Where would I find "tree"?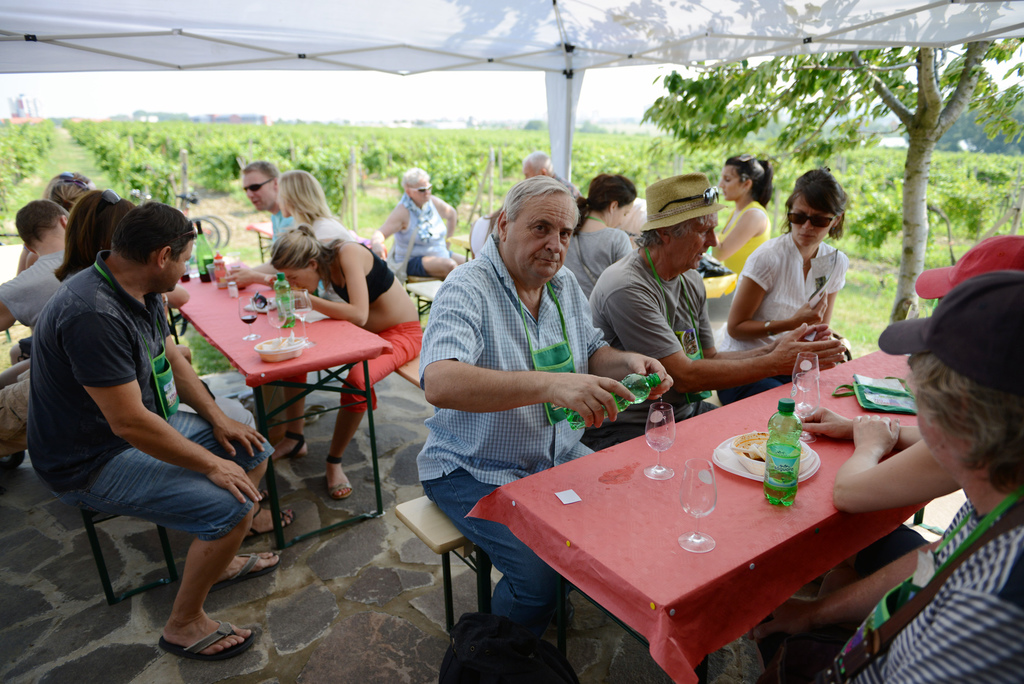
At detection(841, 188, 901, 263).
